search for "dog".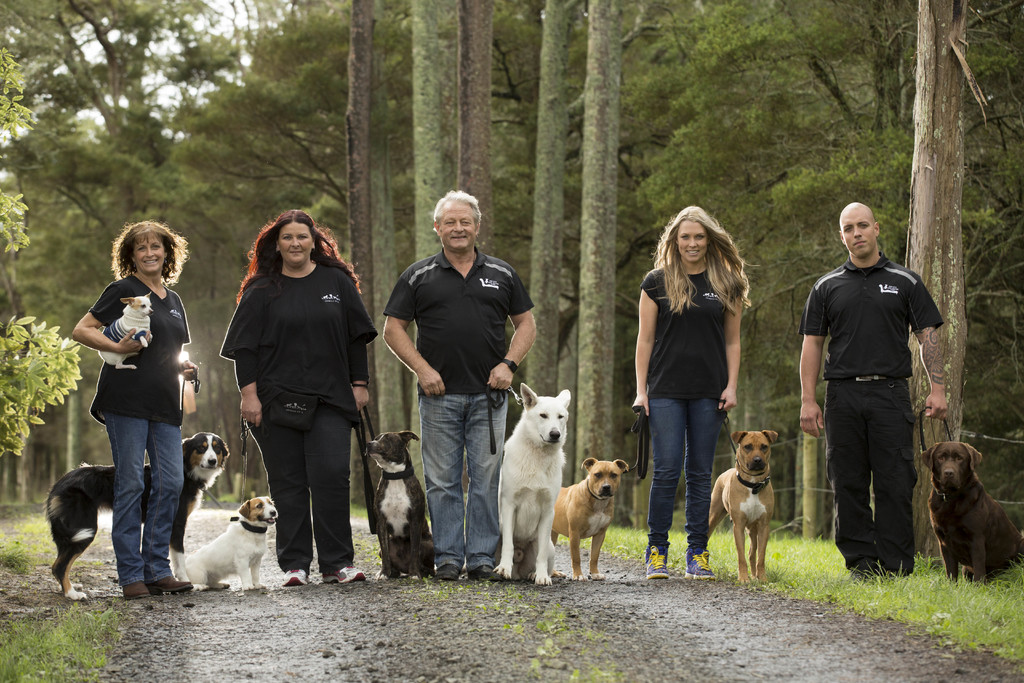
Found at rect(40, 429, 229, 607).
